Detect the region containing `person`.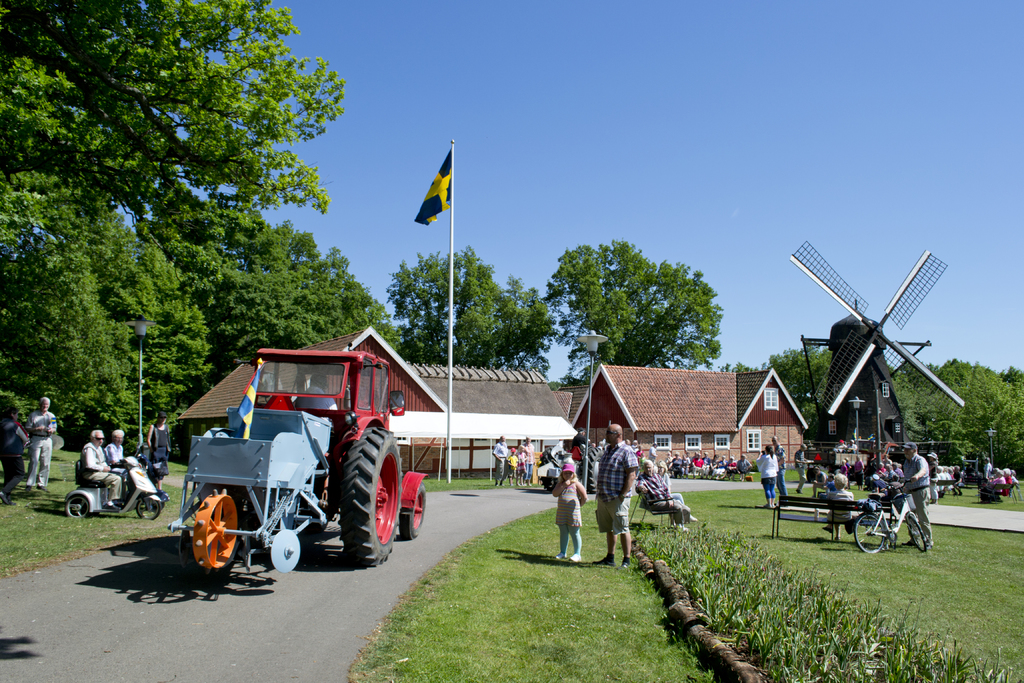
x1=0, y1=406, x2=28, y2=510.
